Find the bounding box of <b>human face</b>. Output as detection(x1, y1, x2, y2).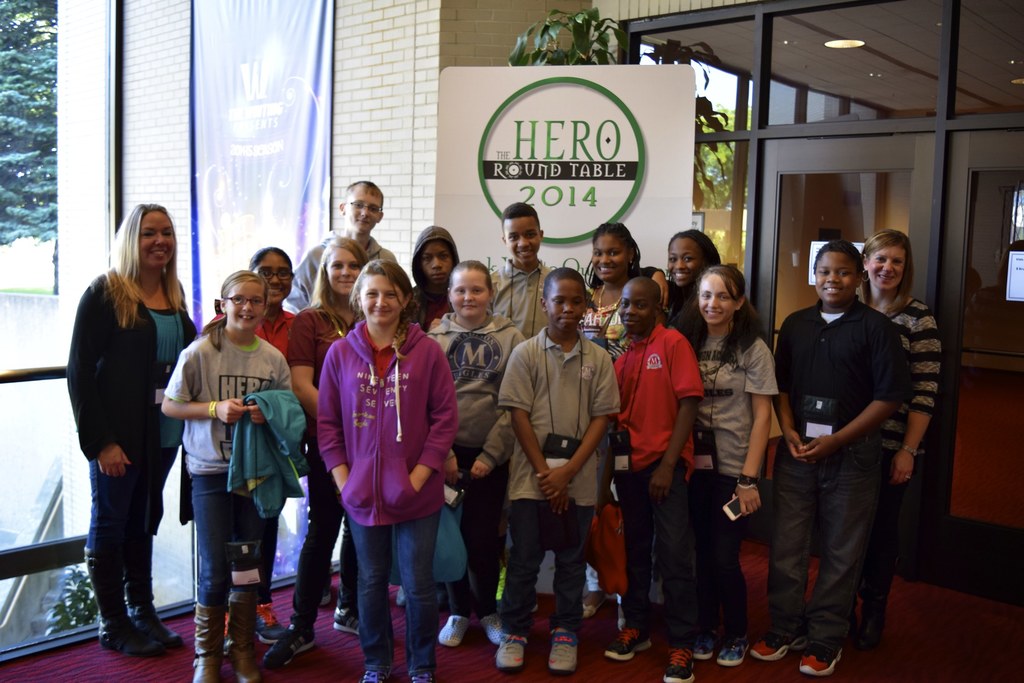
detection(668, 238, 701, 285).
